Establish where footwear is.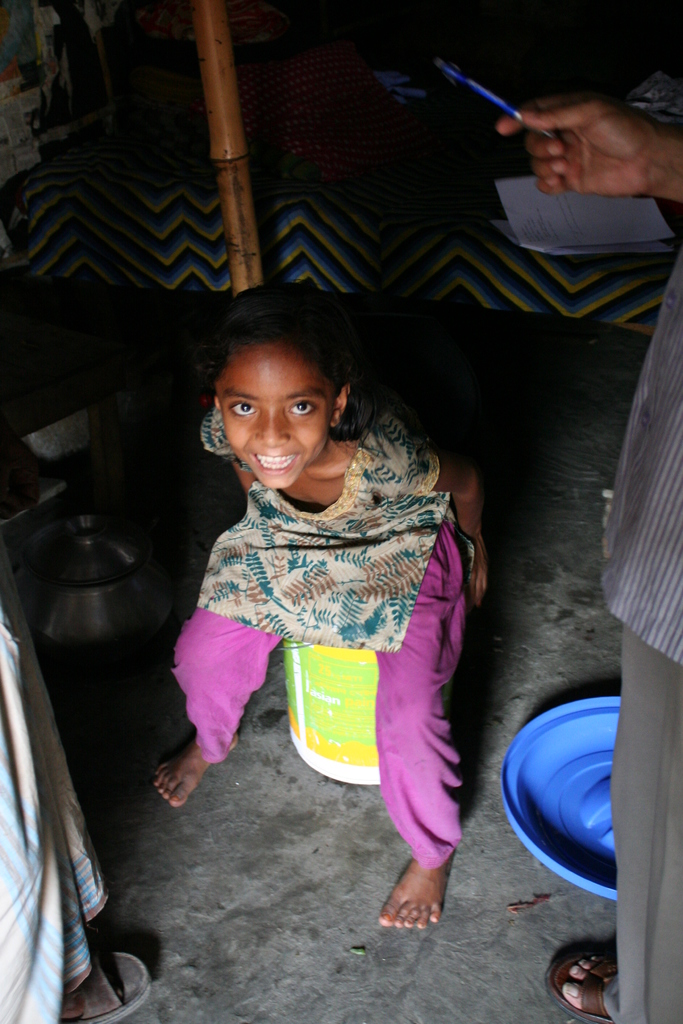
Established at locate(390, 863, 472, 943).
